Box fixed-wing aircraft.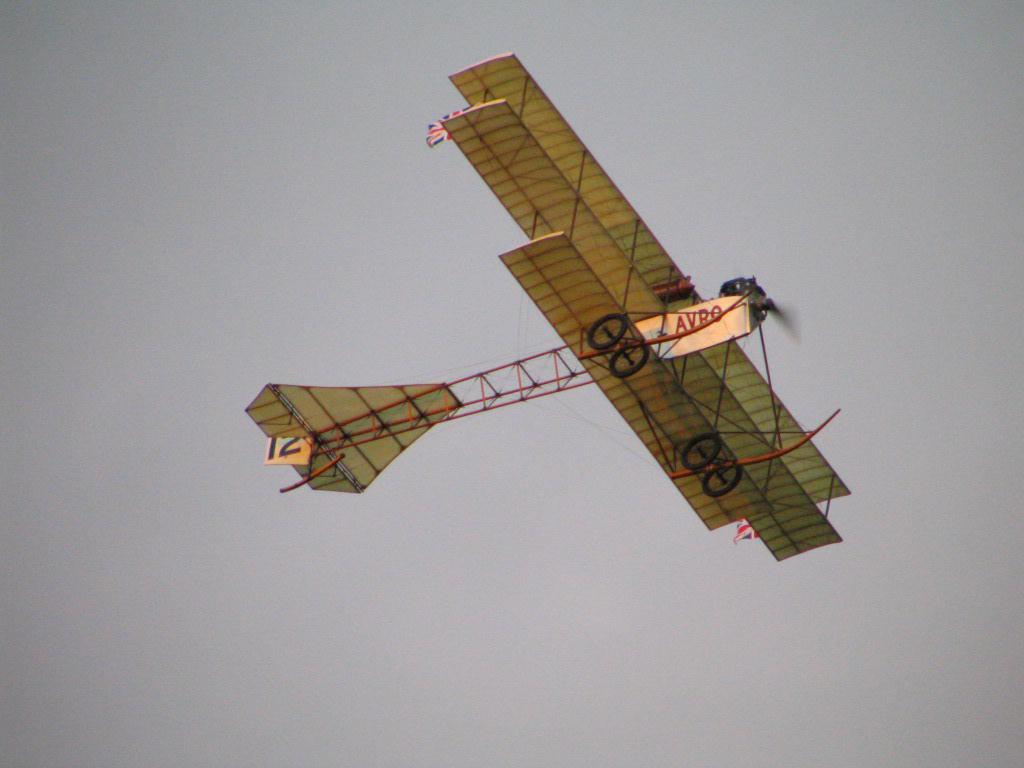
Rect(246, 51, 856, 562).
